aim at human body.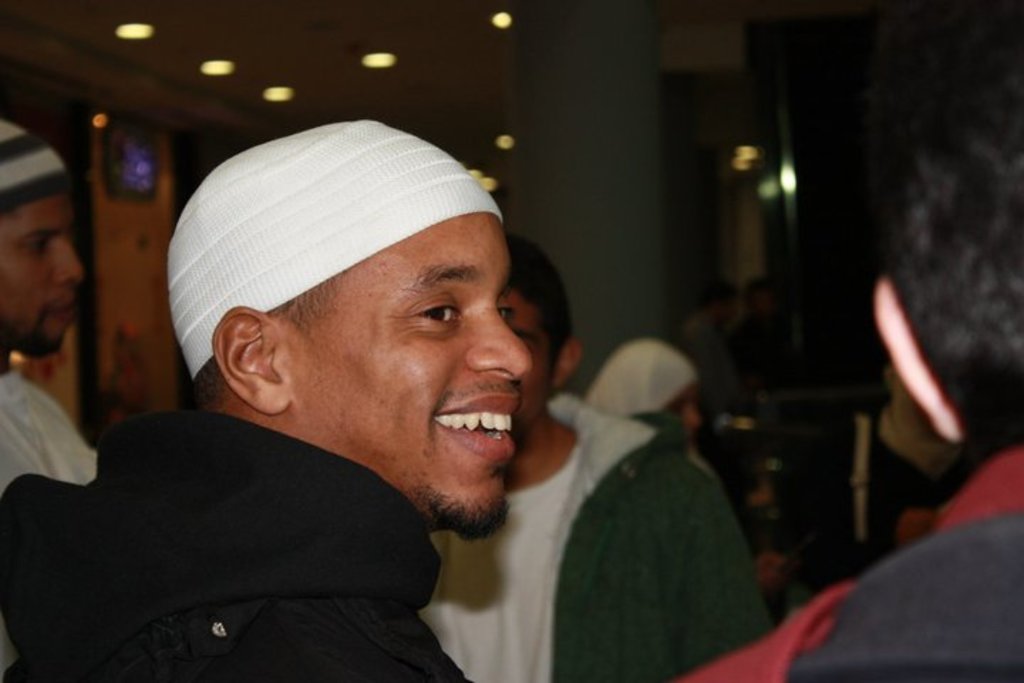
Aimed at [x1=775, y1=455, x2=1023, y2=682].
